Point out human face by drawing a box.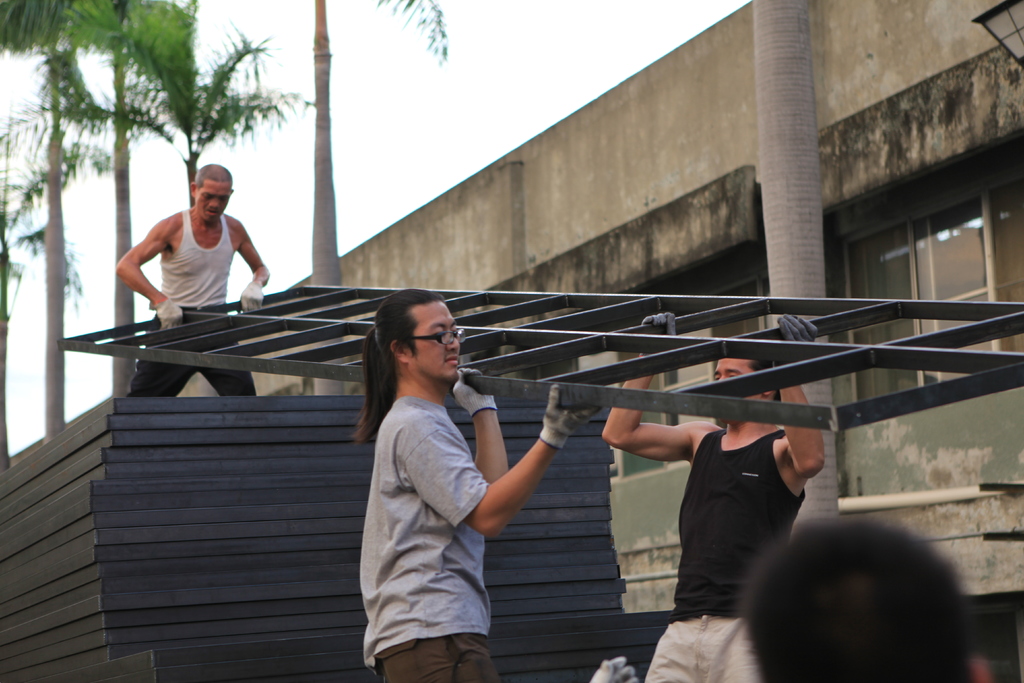
detection(196, 179, 232, 224).
